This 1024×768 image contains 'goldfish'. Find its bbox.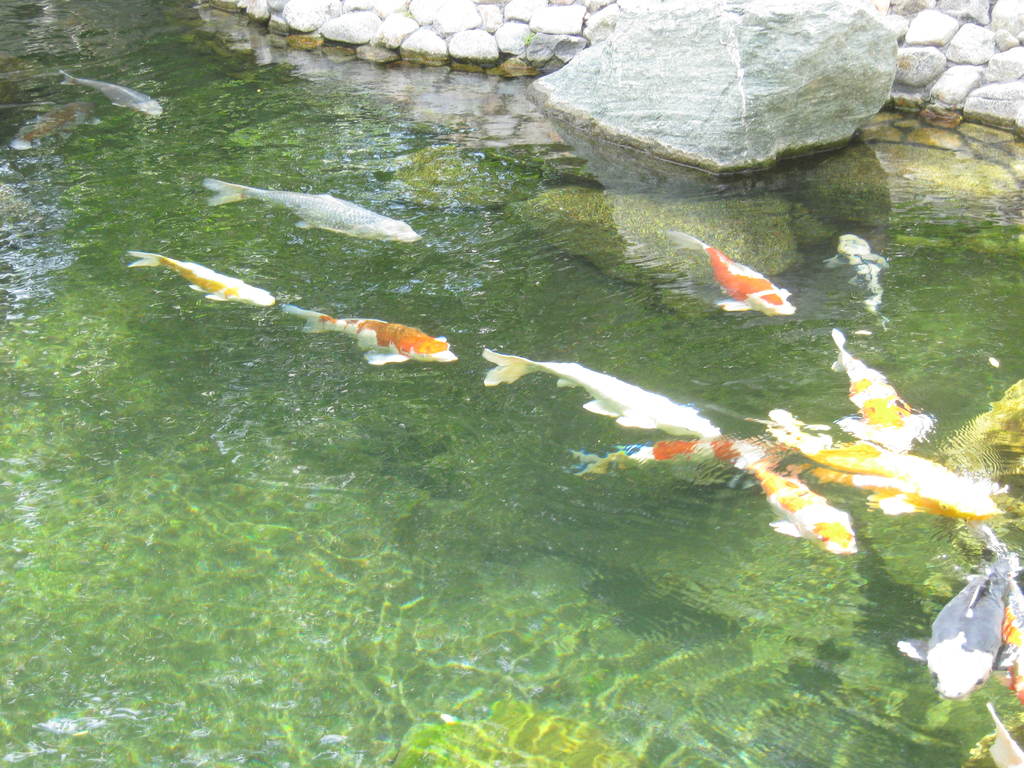
751/462/859/554.
